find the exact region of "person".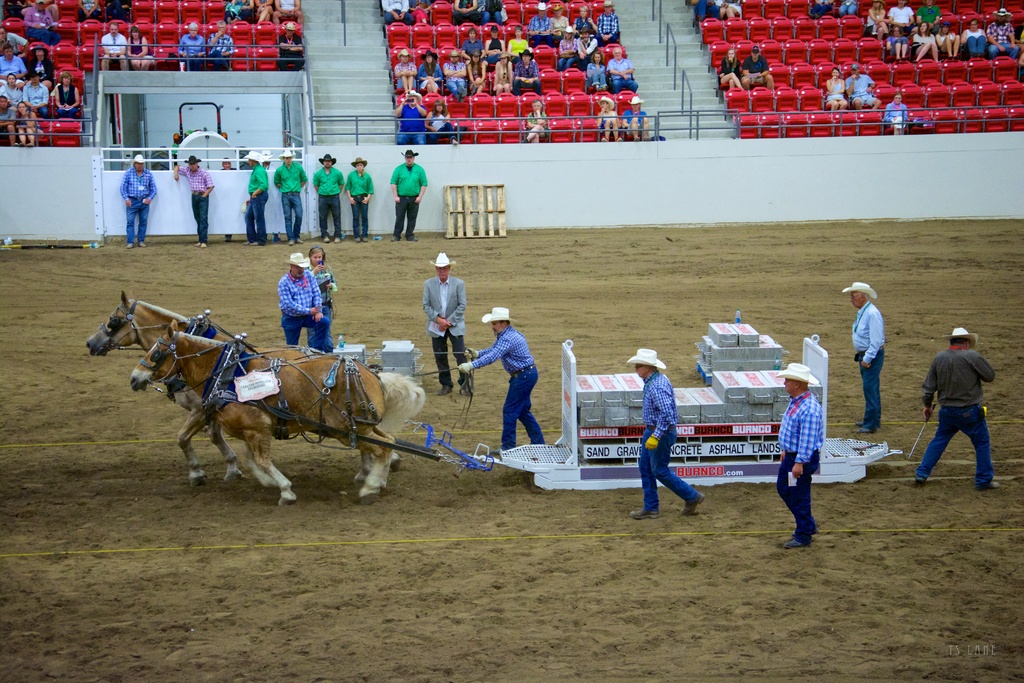
Exact region: [104,24,129,69].
